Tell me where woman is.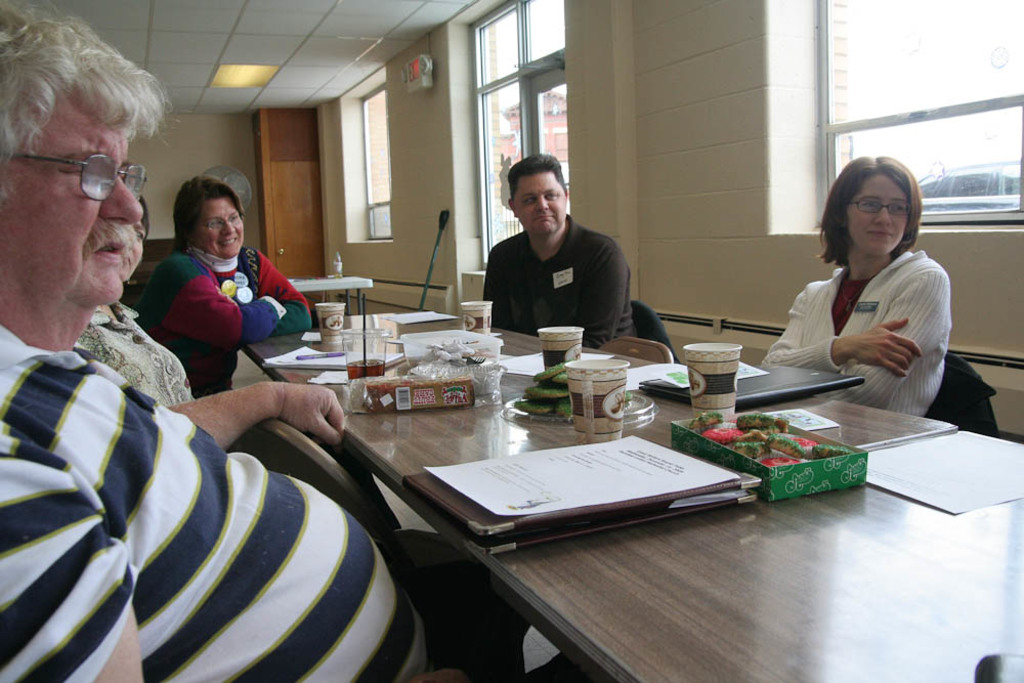
woman is at 763, 154, 961, 419.
